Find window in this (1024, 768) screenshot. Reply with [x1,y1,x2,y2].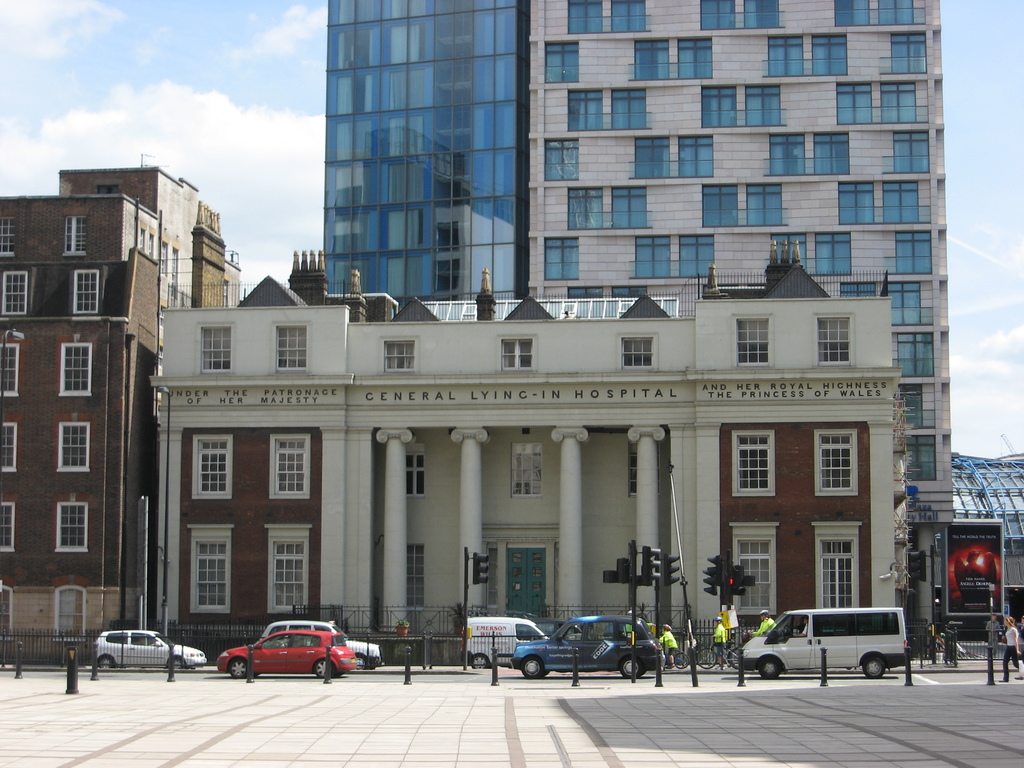
[0,220,14,255].
